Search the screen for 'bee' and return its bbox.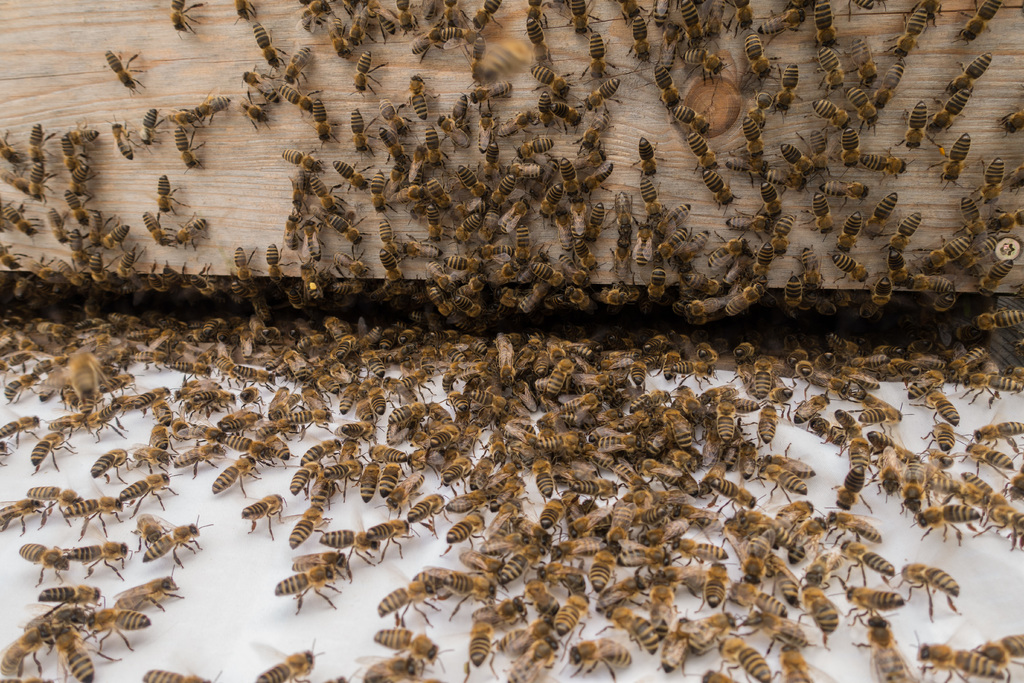
Found: [0, 623, 67, 677].
